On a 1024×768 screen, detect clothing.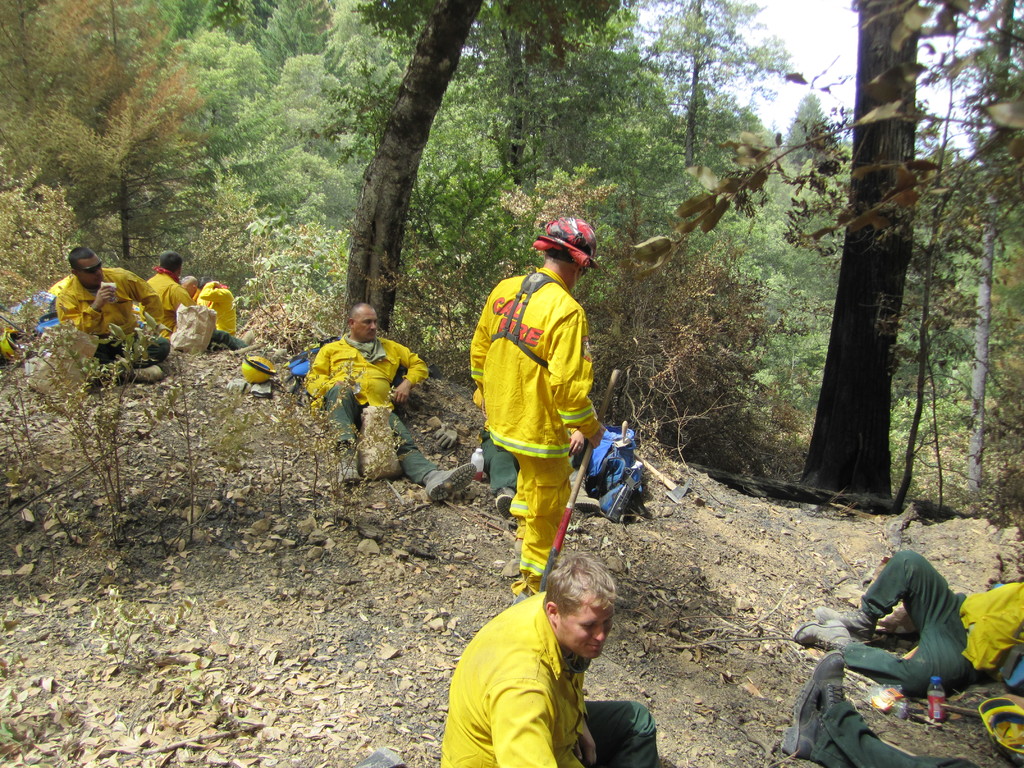
bbox=[198, 284, 241, 344].
